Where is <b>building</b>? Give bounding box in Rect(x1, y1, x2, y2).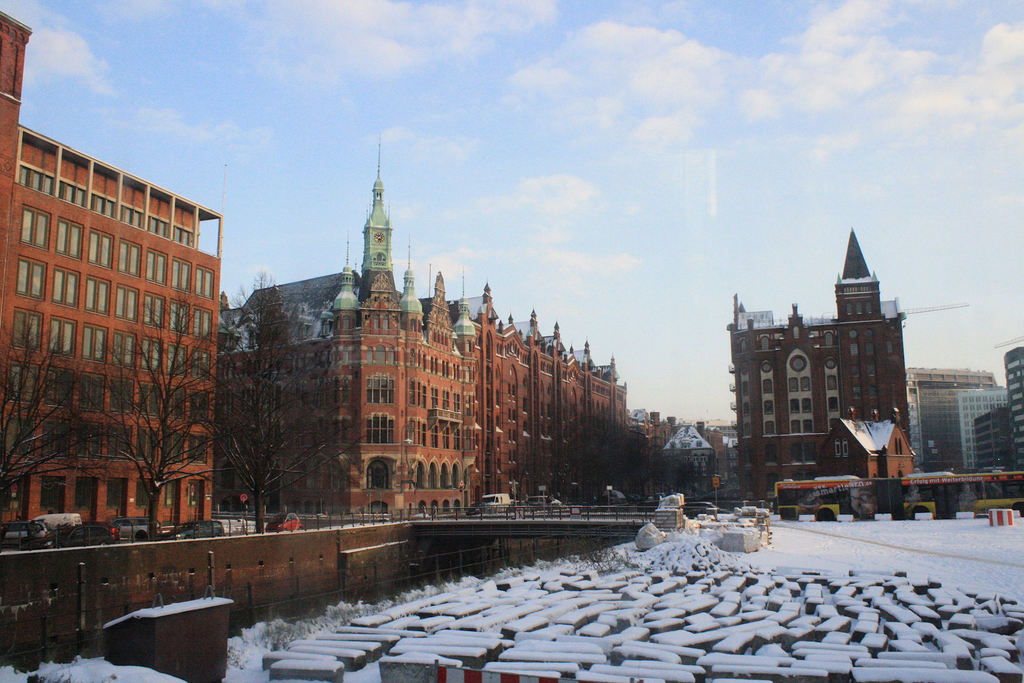
Rect(907, 370, 999, 470).
